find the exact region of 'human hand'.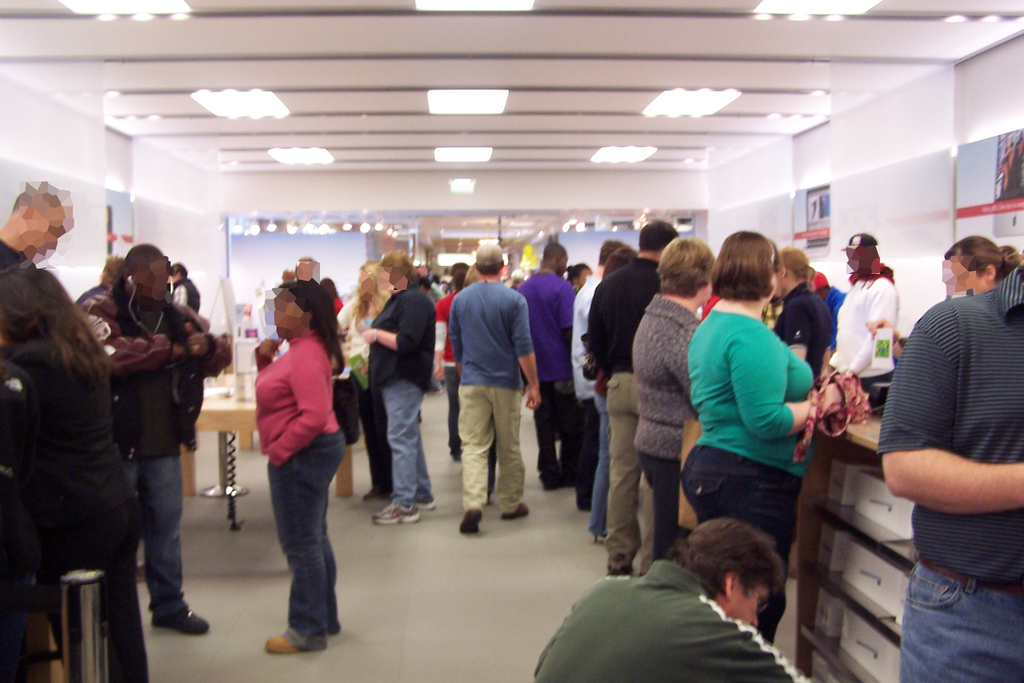
Exact region: box=[863, 317, 901, 349].
